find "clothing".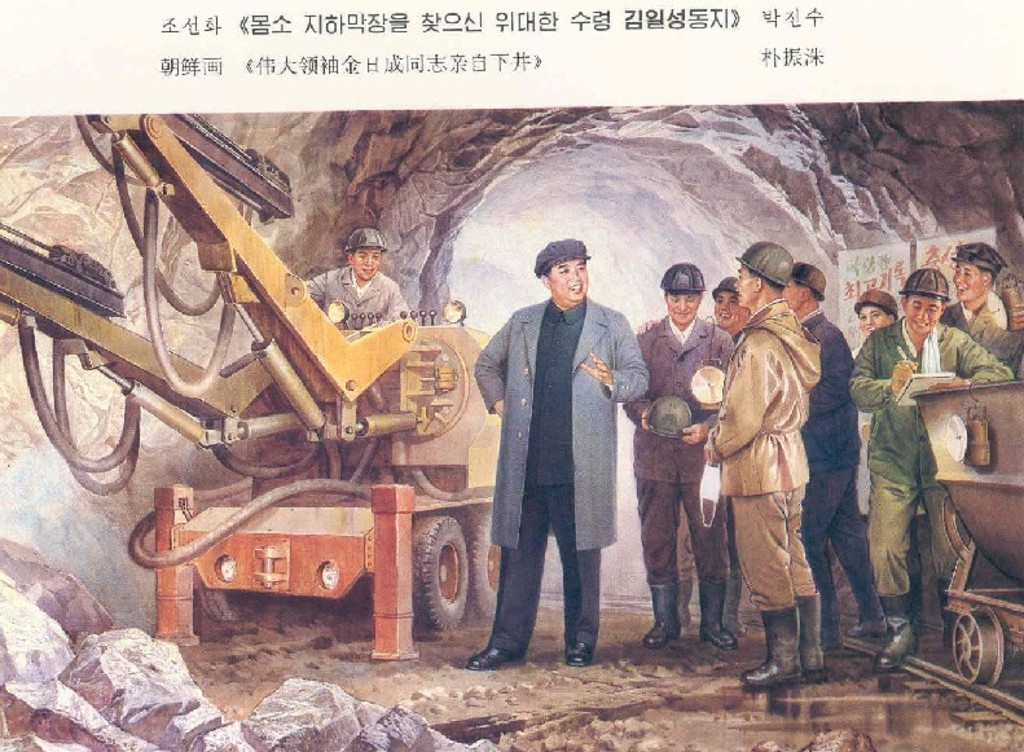
<bbox>937, 302, 1006, 339</bbox>.
